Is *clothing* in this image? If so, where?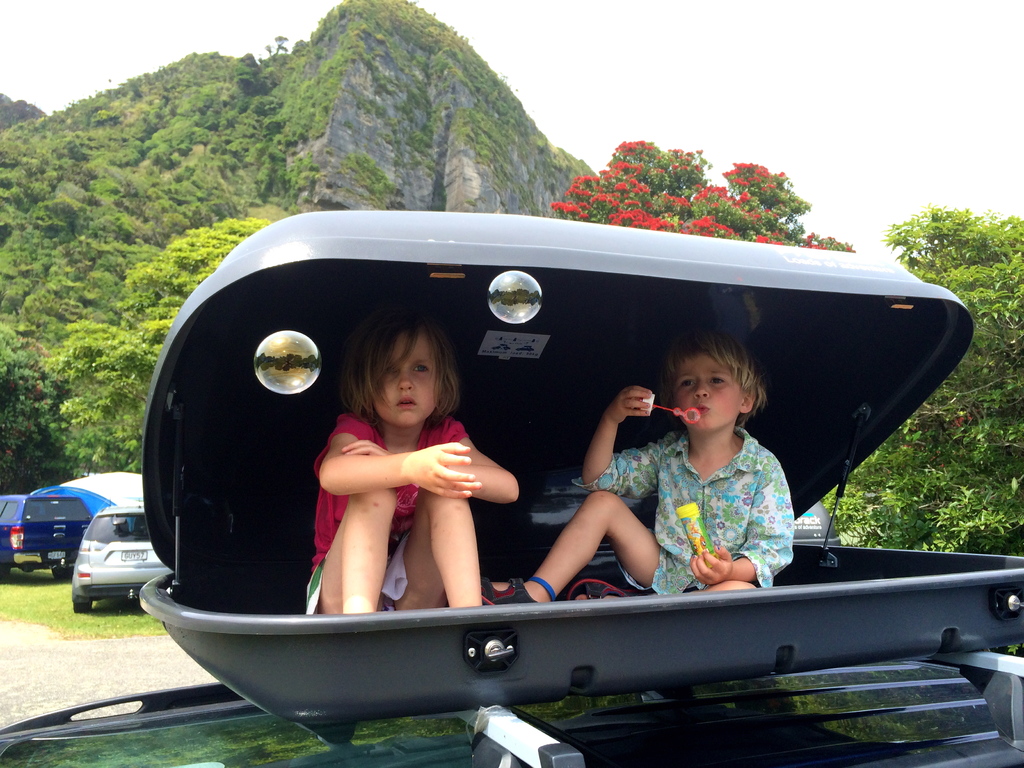
Yes, at <bbox>302, 408, 472, 616</bbox>.
